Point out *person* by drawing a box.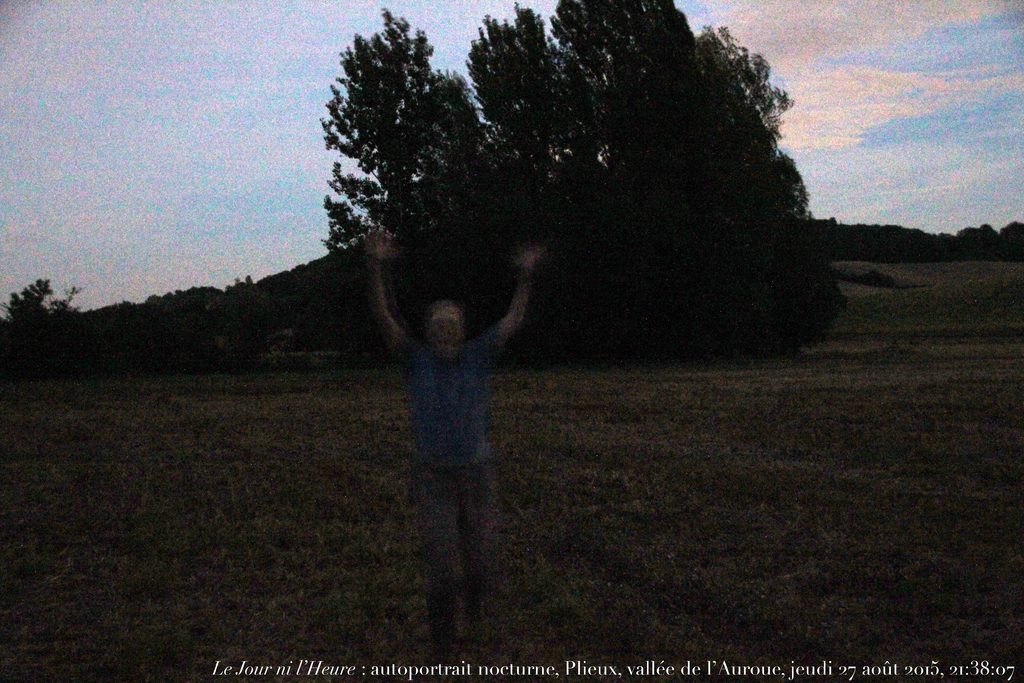
left=381, top=219, right=548, bottom=667.
